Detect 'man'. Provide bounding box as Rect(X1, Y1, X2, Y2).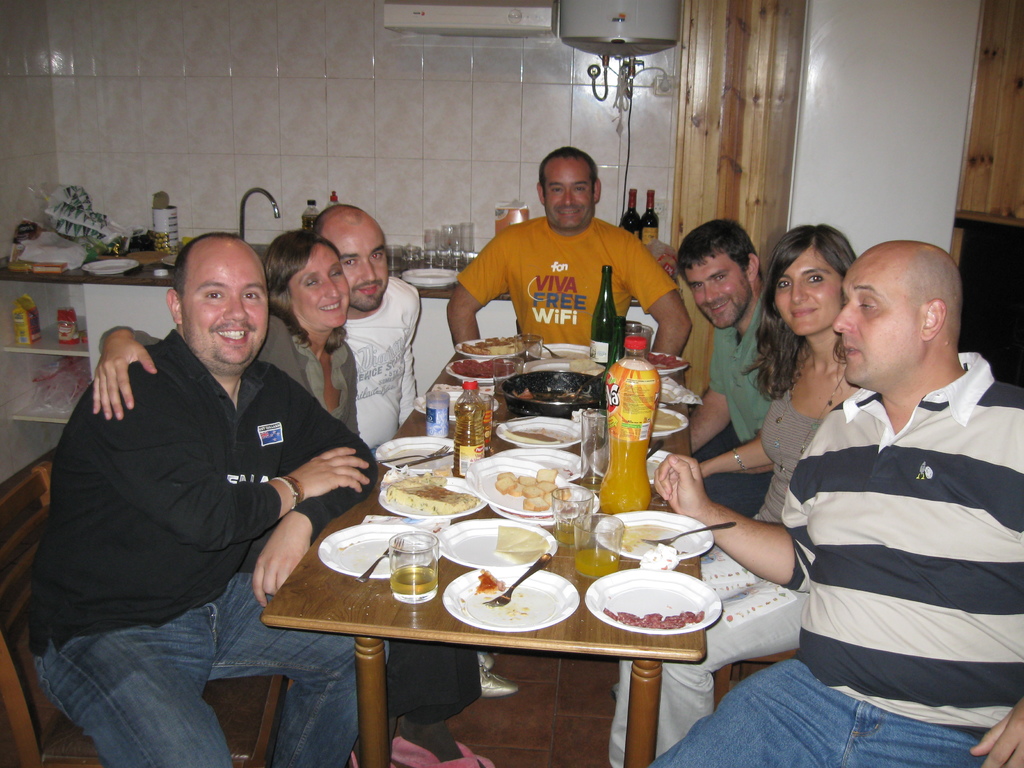
Rect(677, 220, 771, 516).
